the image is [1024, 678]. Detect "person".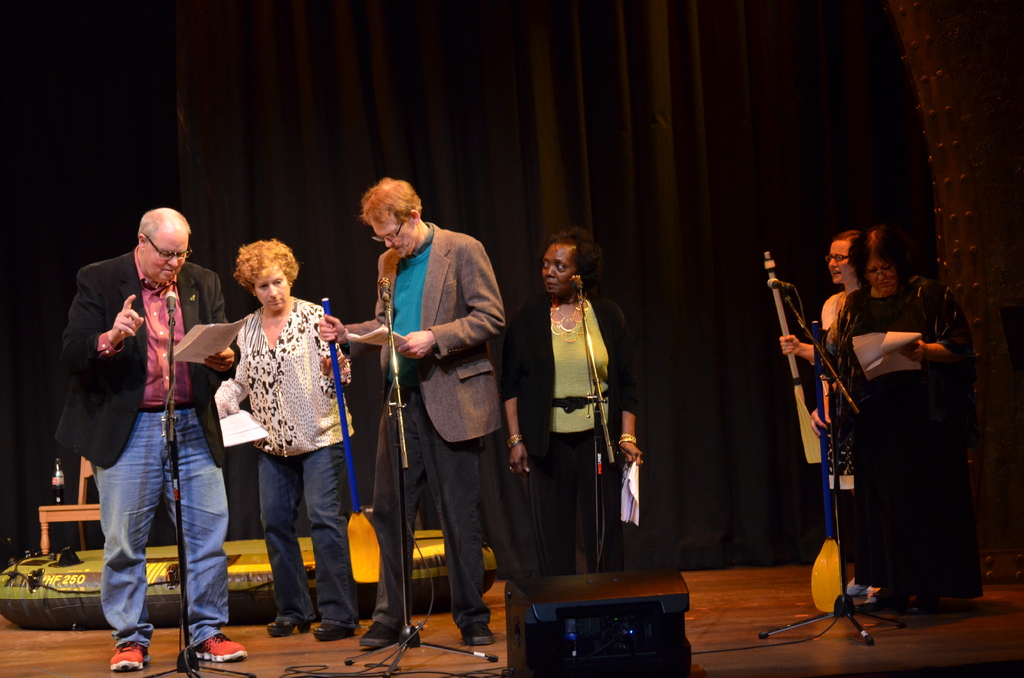
Detection: bbox=[507, 234, 638, 588].
